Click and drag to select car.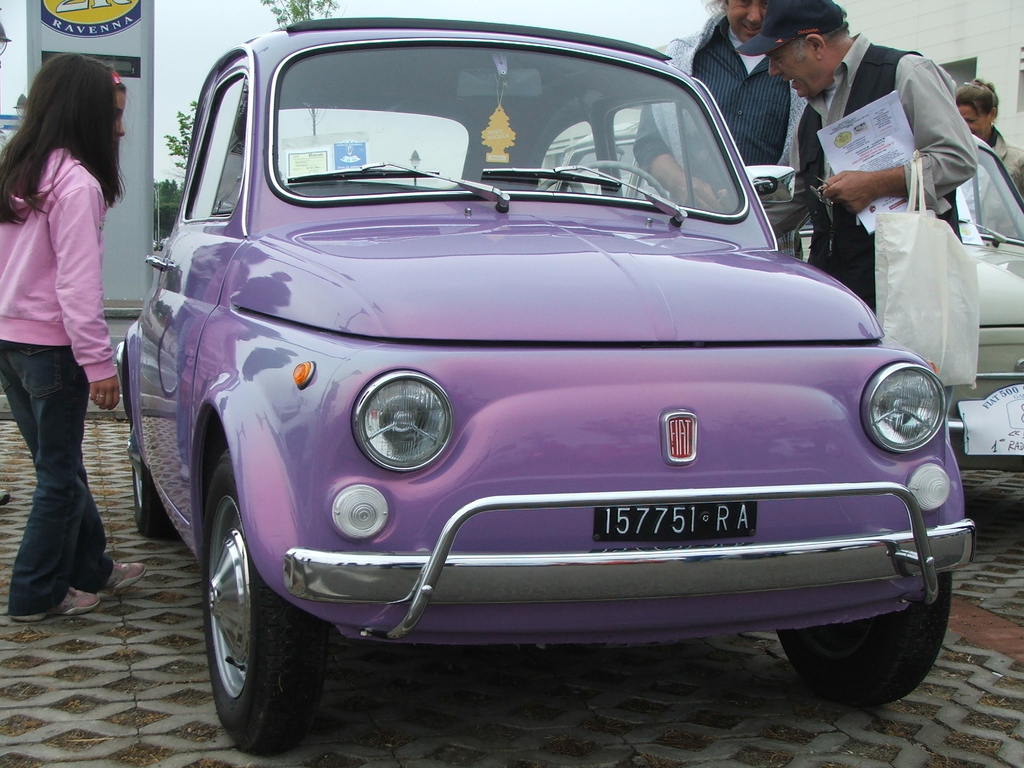
Selection: (left=136, top=33, right=959, bottom=751).
